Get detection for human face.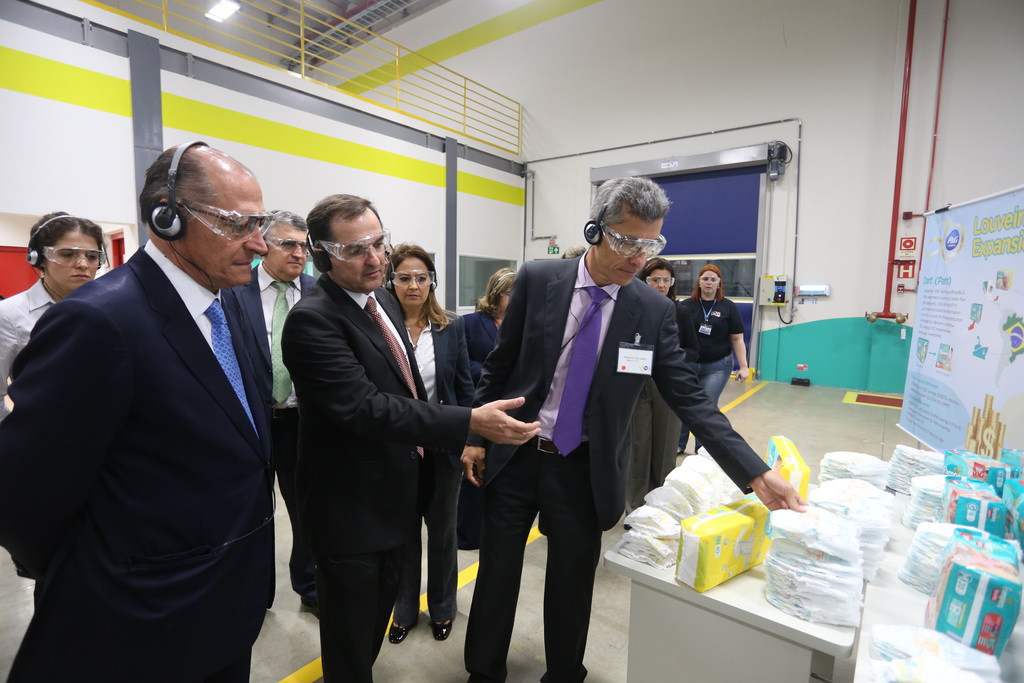
Detection: locate(703, 267, 723, 298).
